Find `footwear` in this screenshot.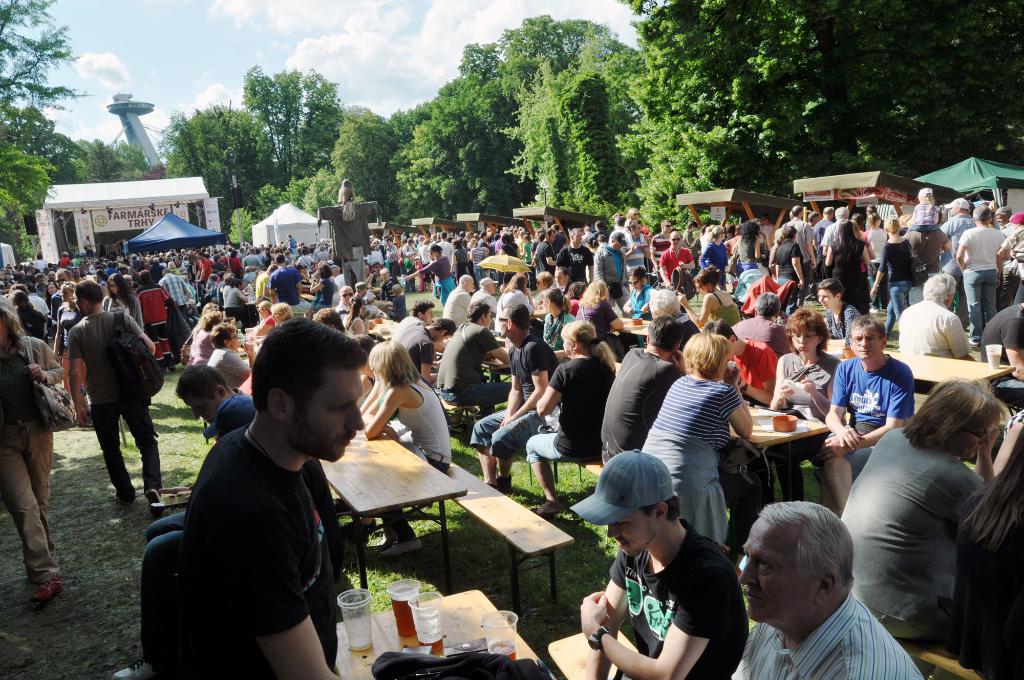
The bounding box for `footwear` is <region>537, 499, 573, 515</region>.
